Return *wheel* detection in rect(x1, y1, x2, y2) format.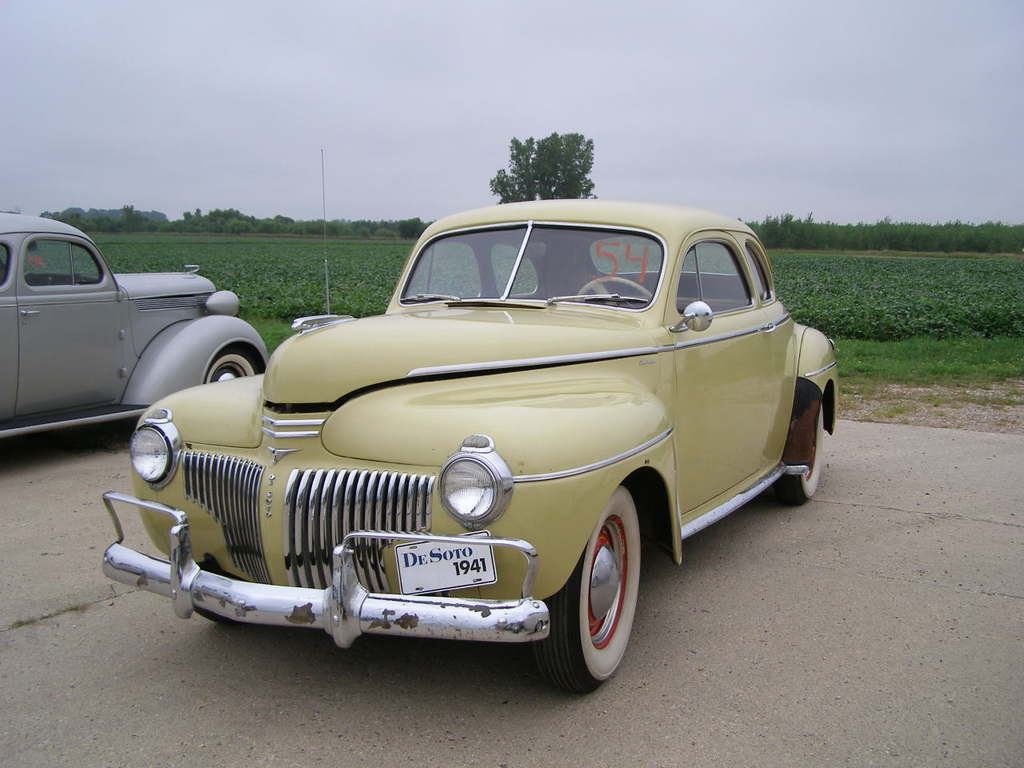
rect(576, 275, 653, 301).
